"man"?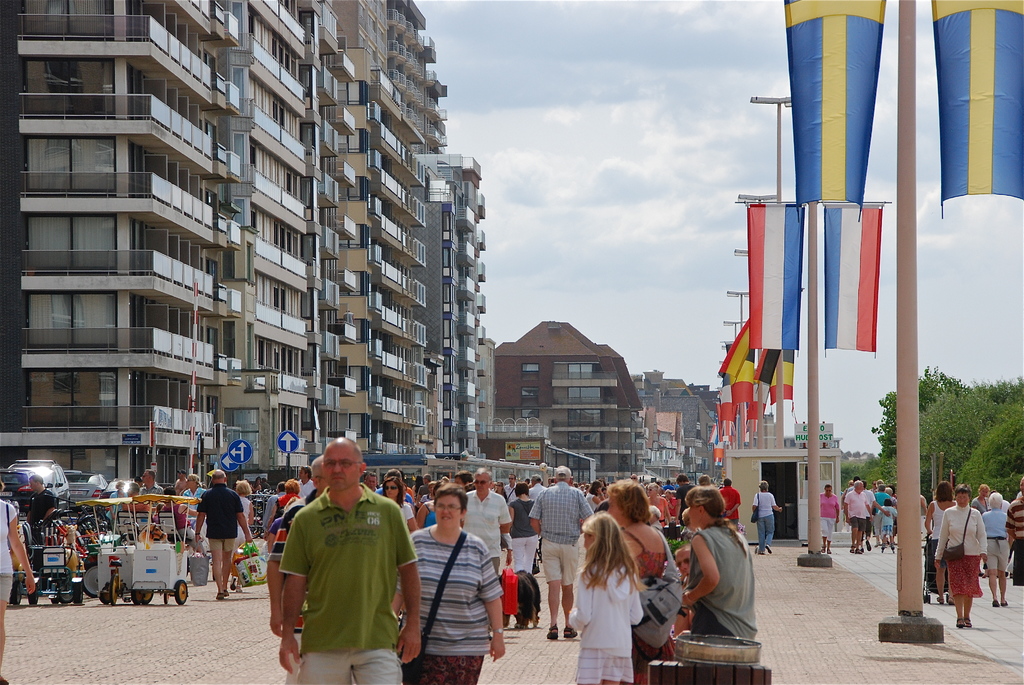
BBox(275, 436, 419, 684)
